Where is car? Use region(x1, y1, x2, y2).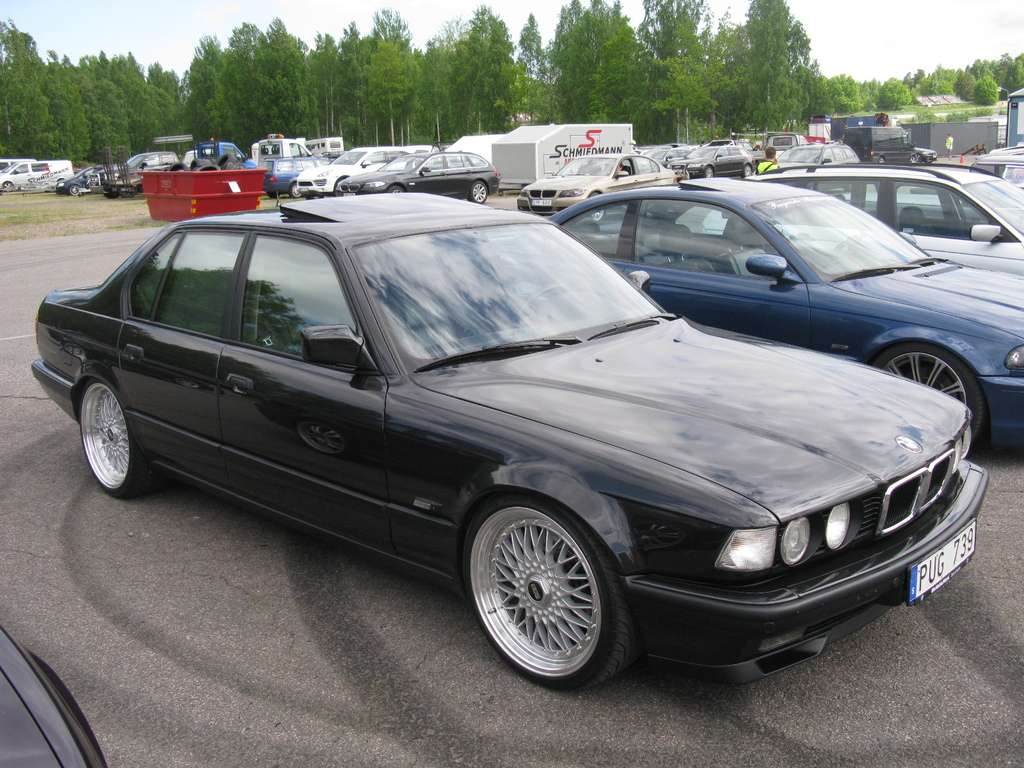
region(758, 161, 1023, 282).
